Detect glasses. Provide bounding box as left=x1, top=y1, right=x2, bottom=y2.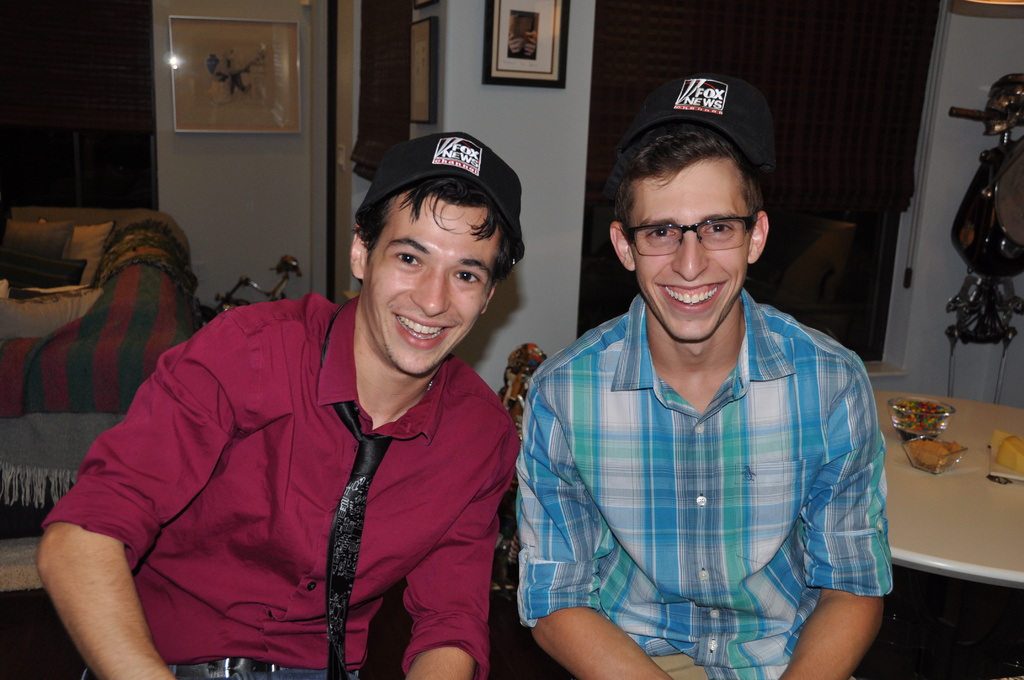
left=630, top=209, right=770, bottom=260.
